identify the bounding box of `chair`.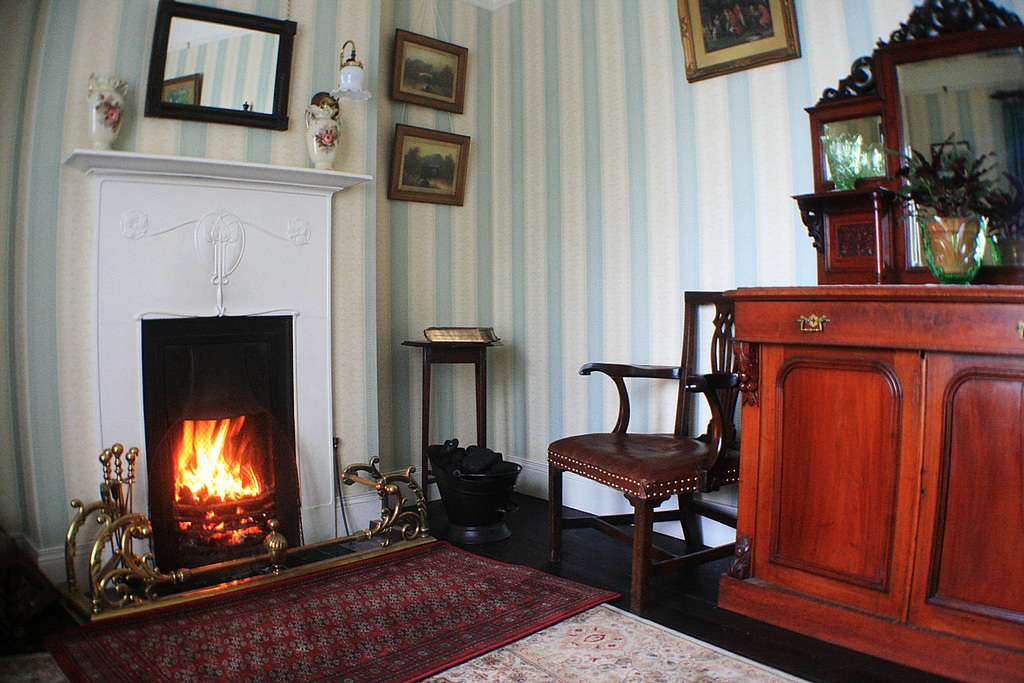
566:305:756:594.
